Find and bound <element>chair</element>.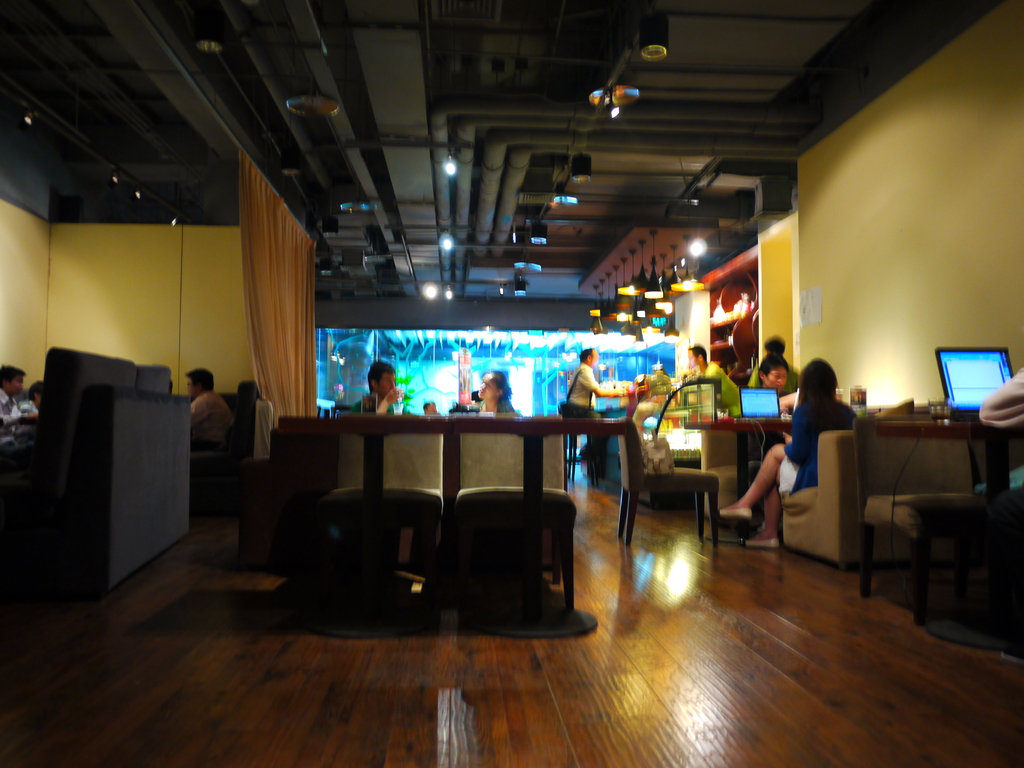
Bound: {"x1": 852, "y1": 420, "x2": 1021, "y2": 624}.
